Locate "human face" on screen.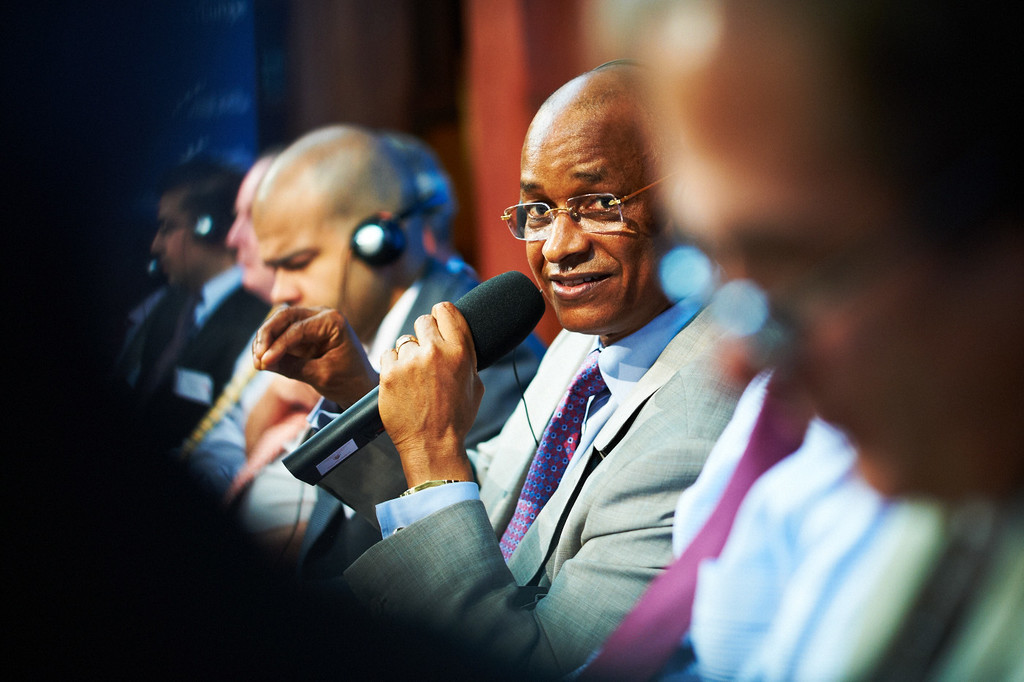
On screen at BBox(149, 198, 203, 282).
